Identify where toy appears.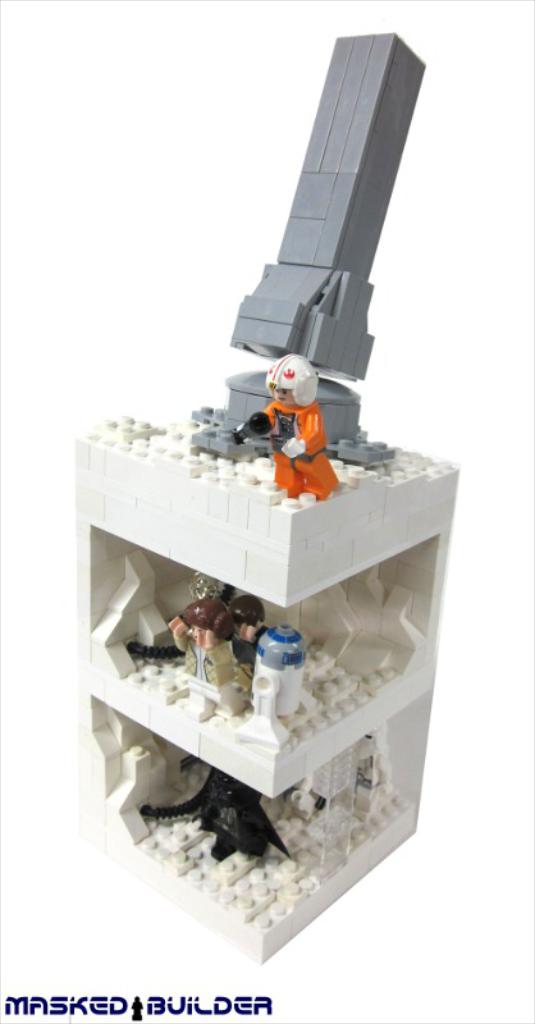
Appears at 234:353:340:494.
